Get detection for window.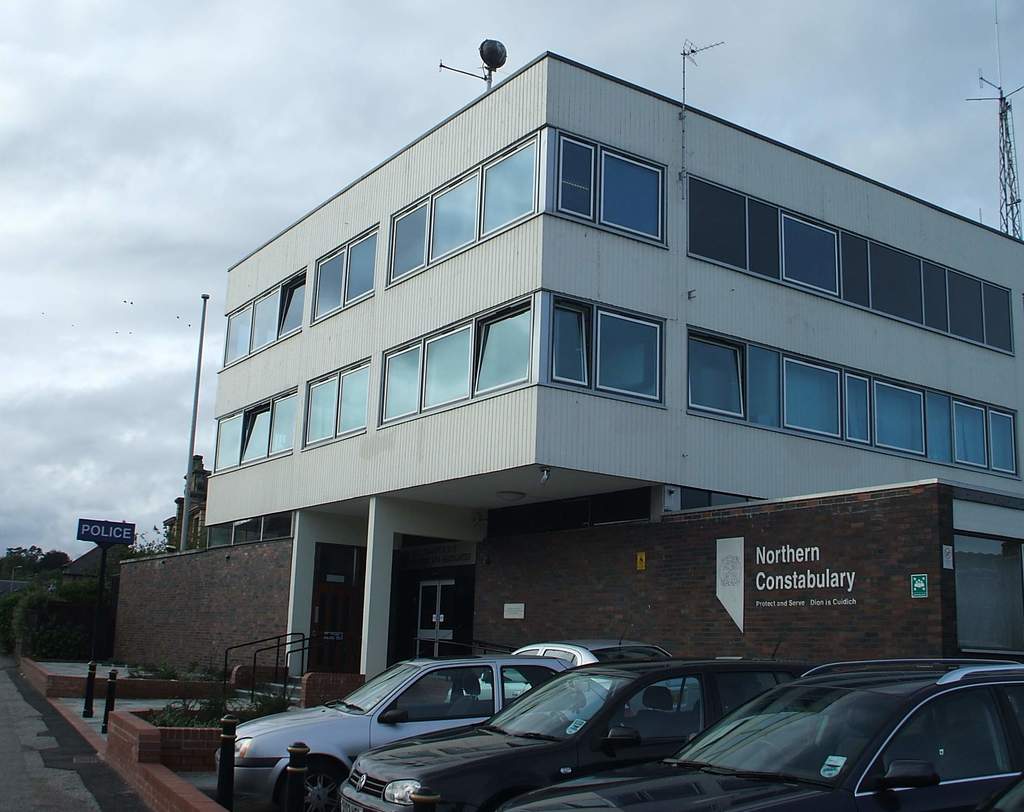
Detection: left=925, top=389, right=957, bottom=468.
